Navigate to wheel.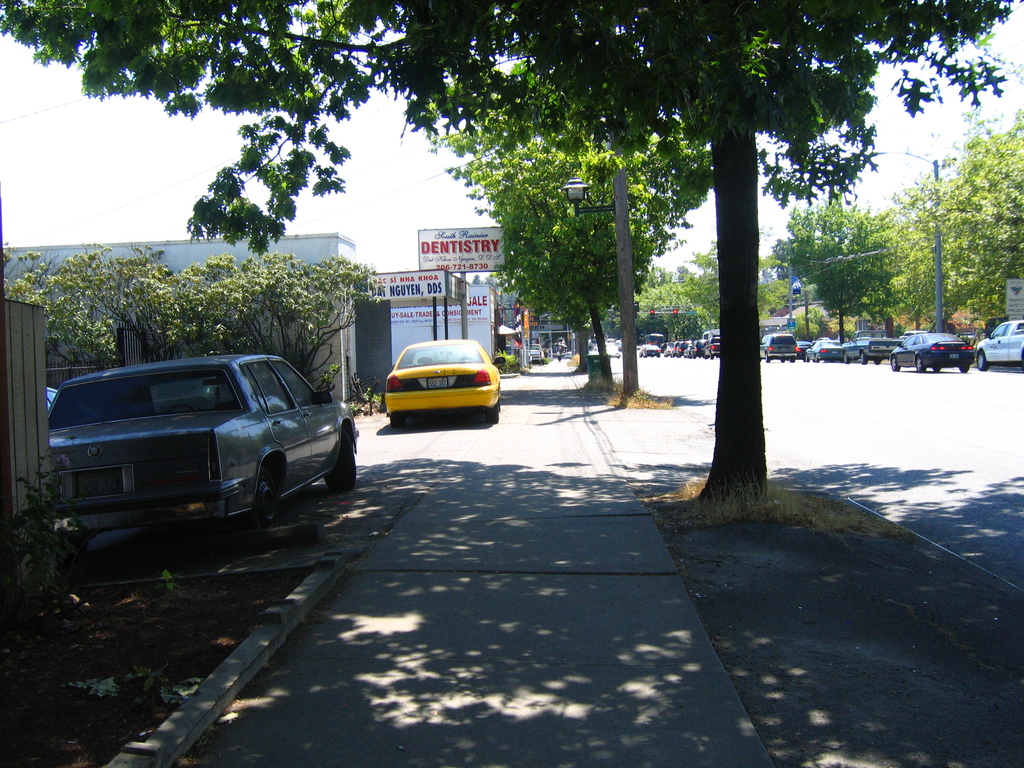
Navigation target: pyautogui.locateOnScreen(540, 360, 545, 362).
